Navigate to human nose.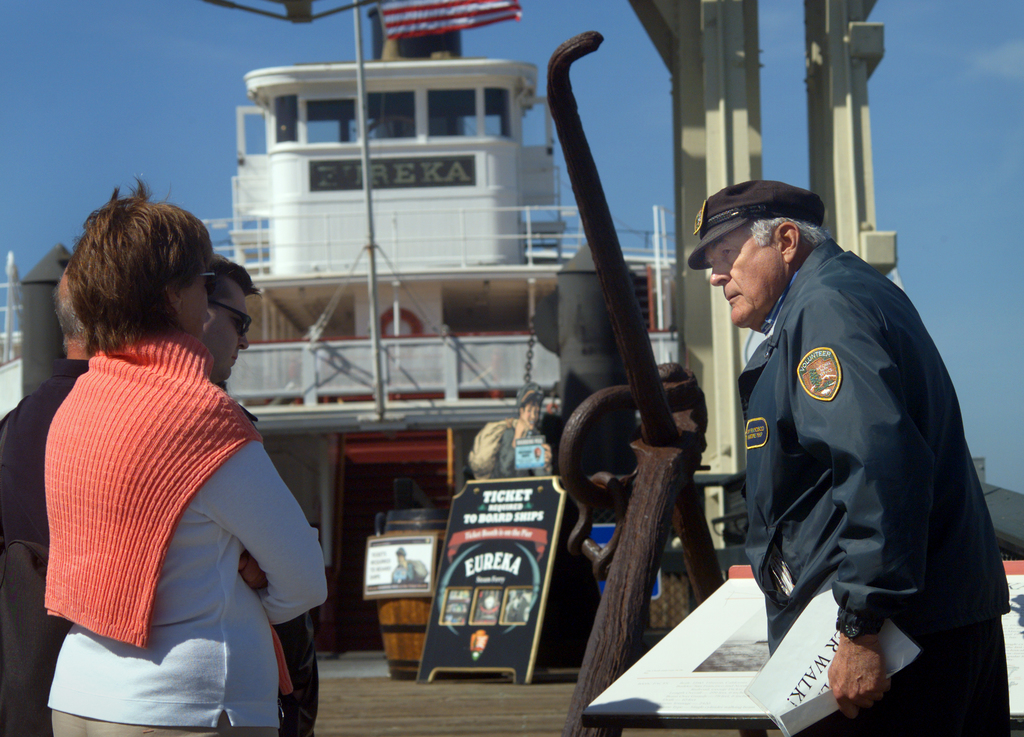
Navigation target: <box>710,263,730,286</box>.
